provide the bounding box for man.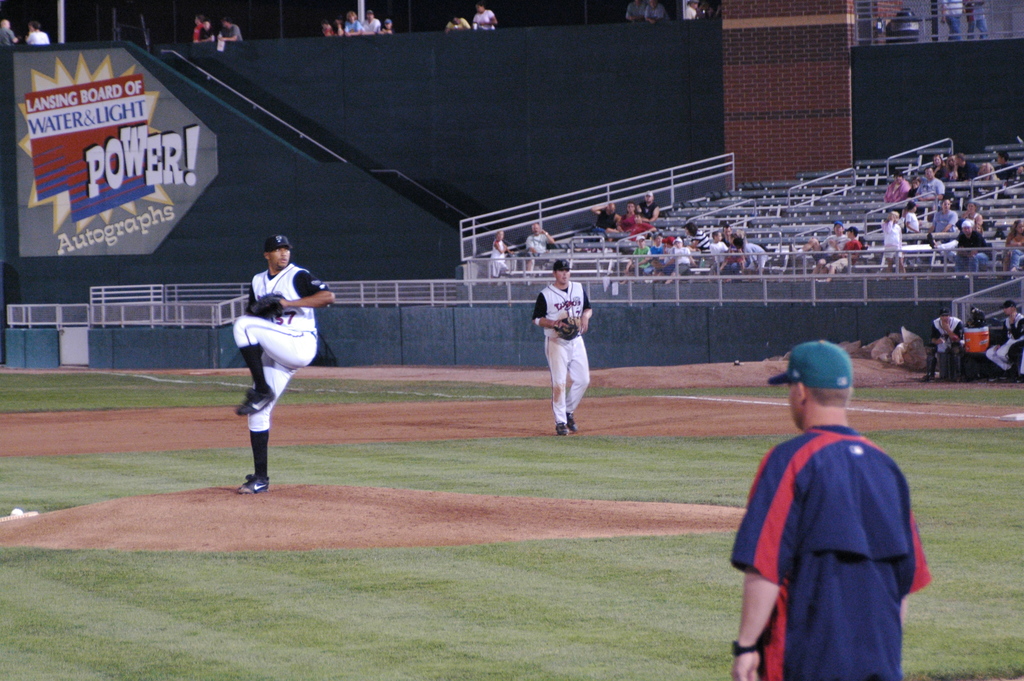
select_region(986, 299, 1023, 383).
